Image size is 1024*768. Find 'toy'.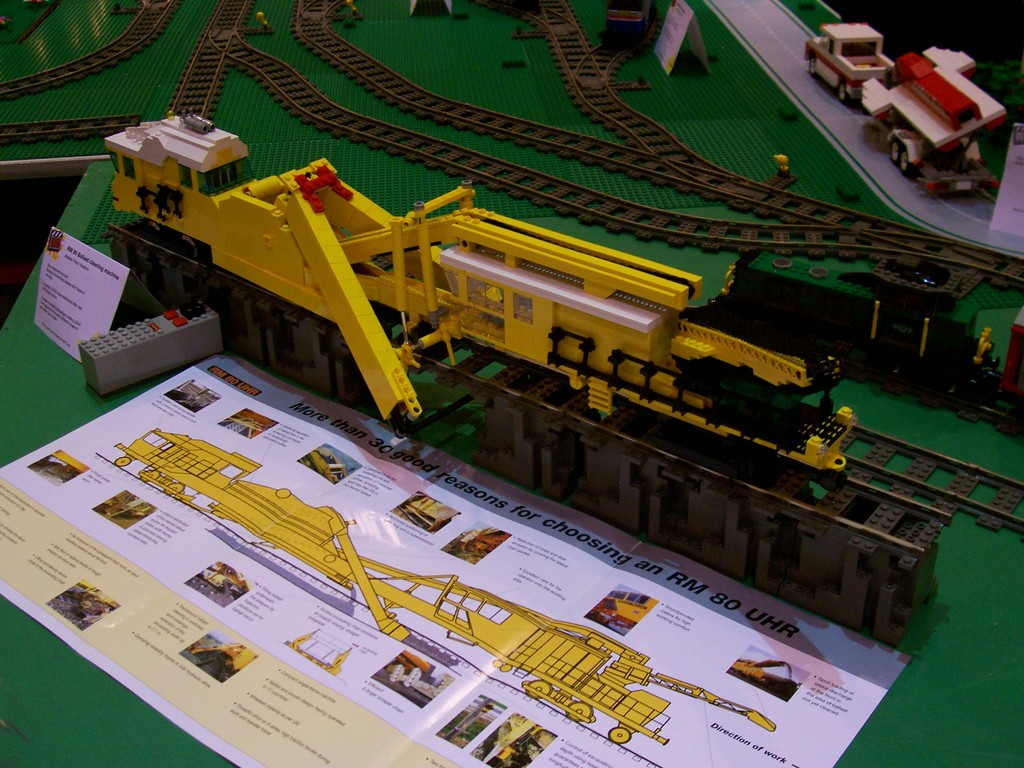
(287,630,349,676).
